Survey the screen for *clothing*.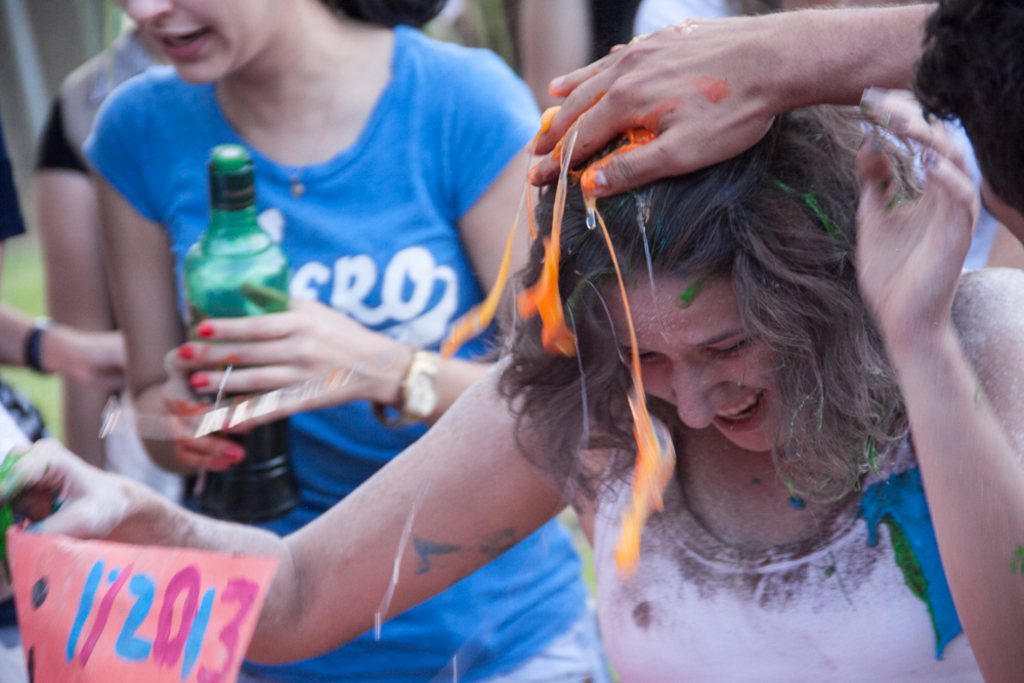
Survey found: [left=83, top=24, right=602, bottom=678].
